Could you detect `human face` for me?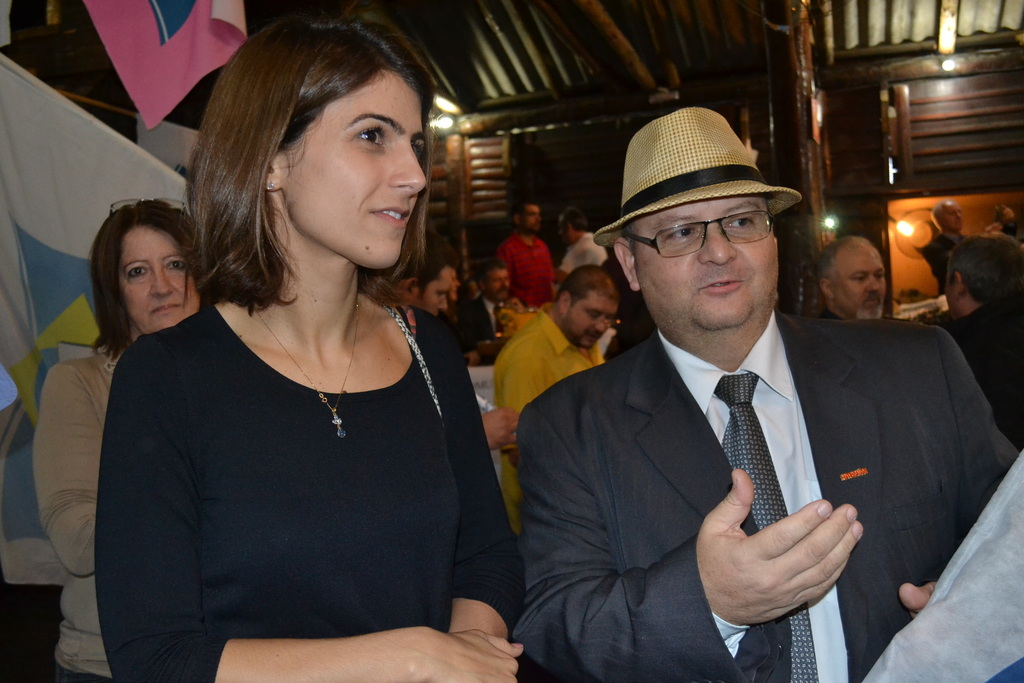
Detection result: 831:235:885:322.
